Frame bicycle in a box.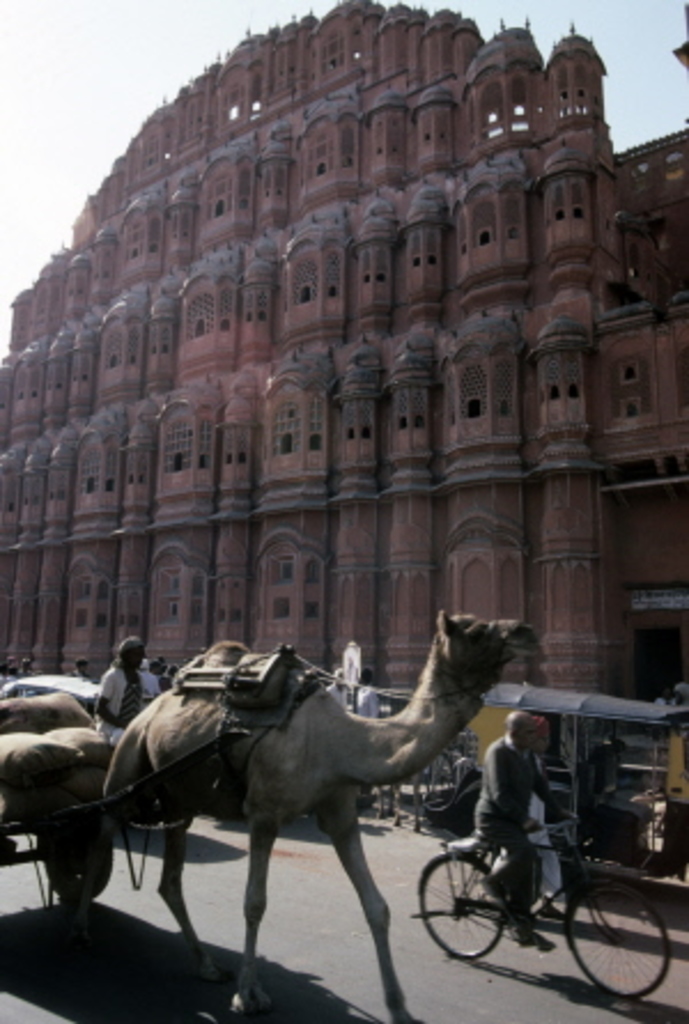
[x1=409, y1=813, x2=675, y2=1008].
